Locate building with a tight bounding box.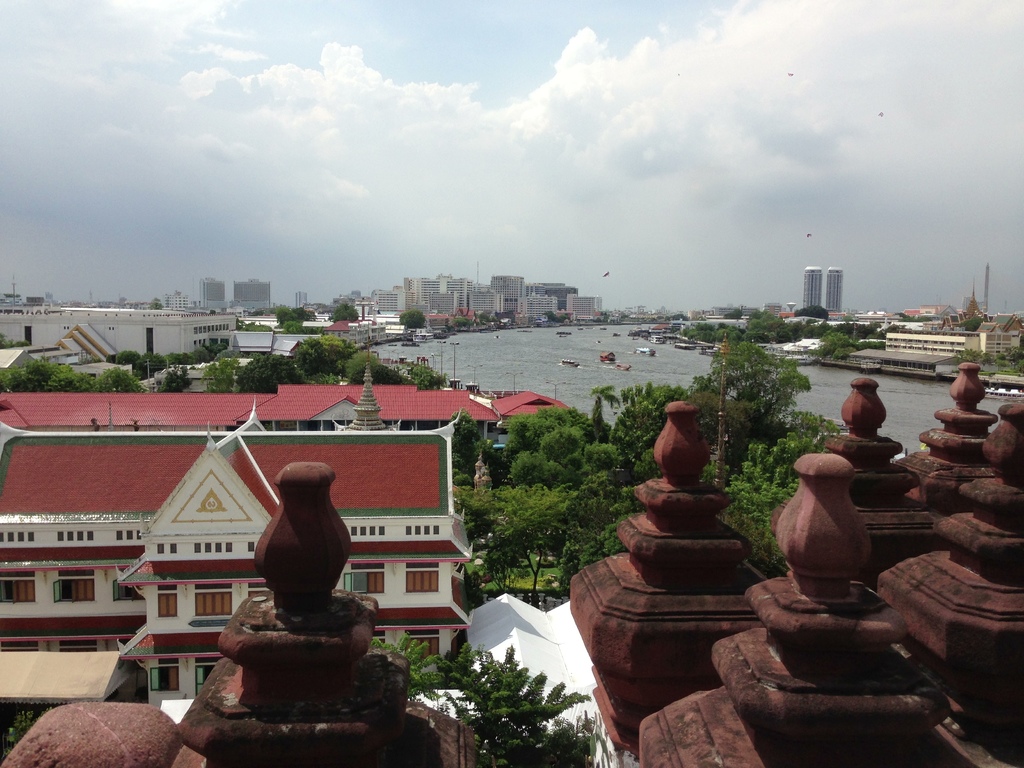
<bbox>652, 306, 668, 314</bbox>.
